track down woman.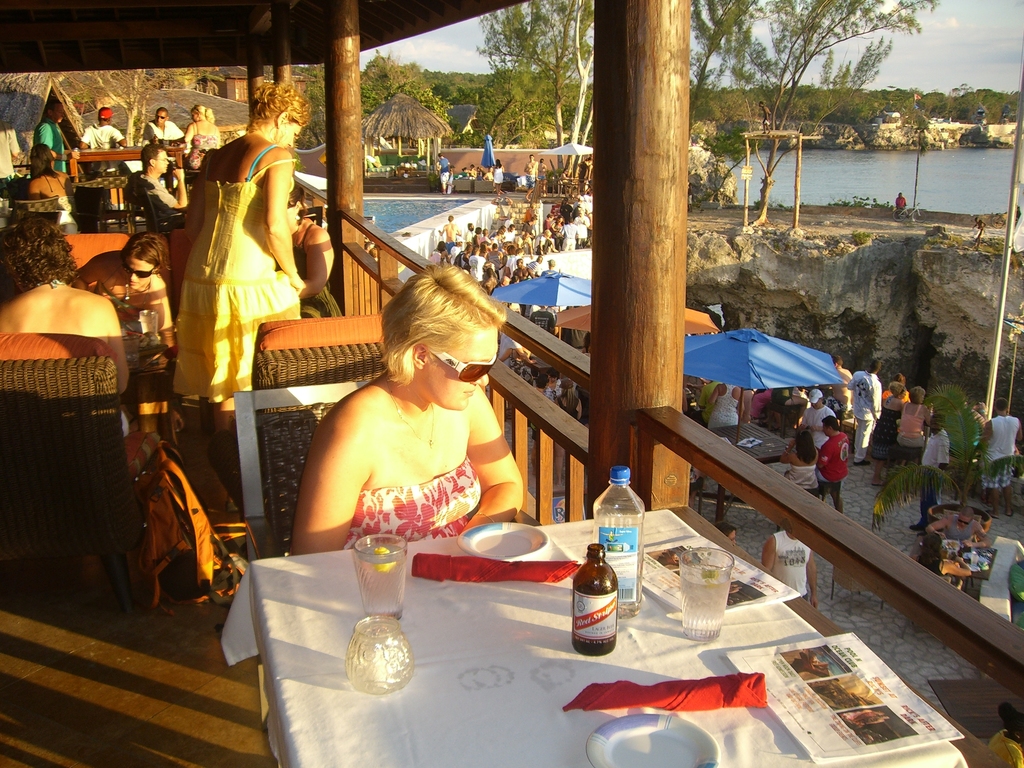
Tracked to box(0, 204, 146, 475).
